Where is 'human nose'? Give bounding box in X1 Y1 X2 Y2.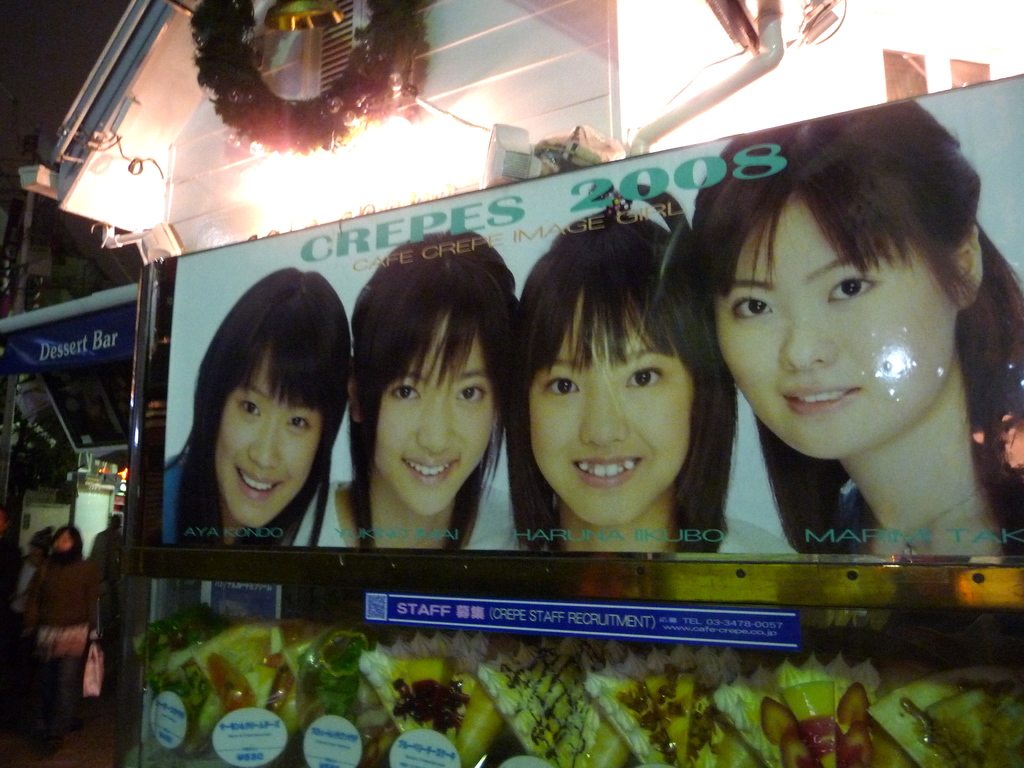
581 385 627 443.
